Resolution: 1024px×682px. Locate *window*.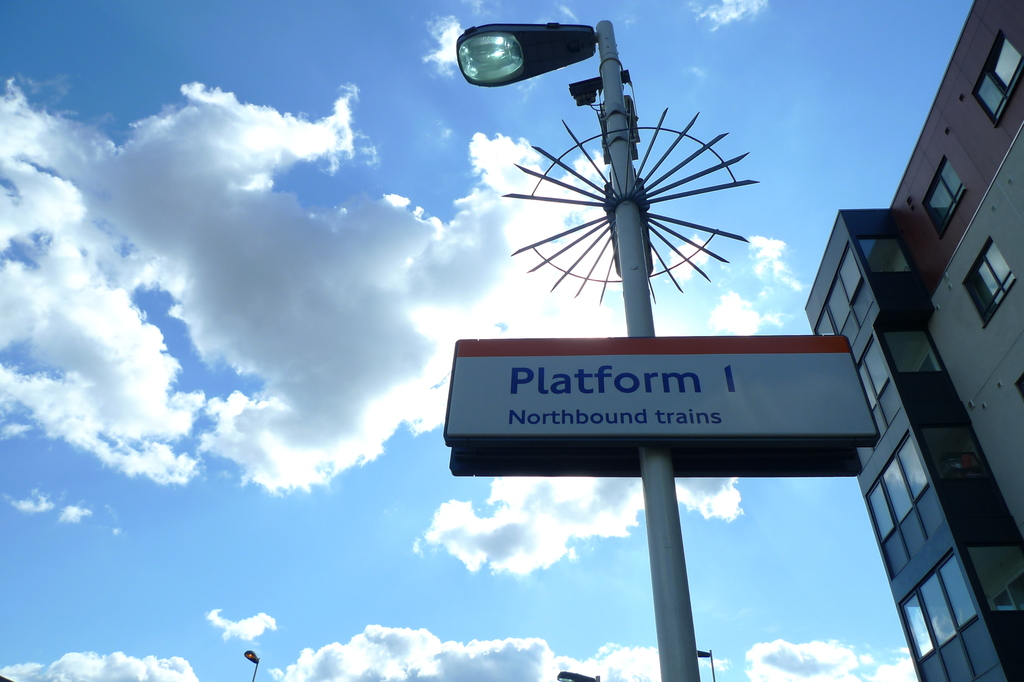
[961, 237, 1020, 327].
